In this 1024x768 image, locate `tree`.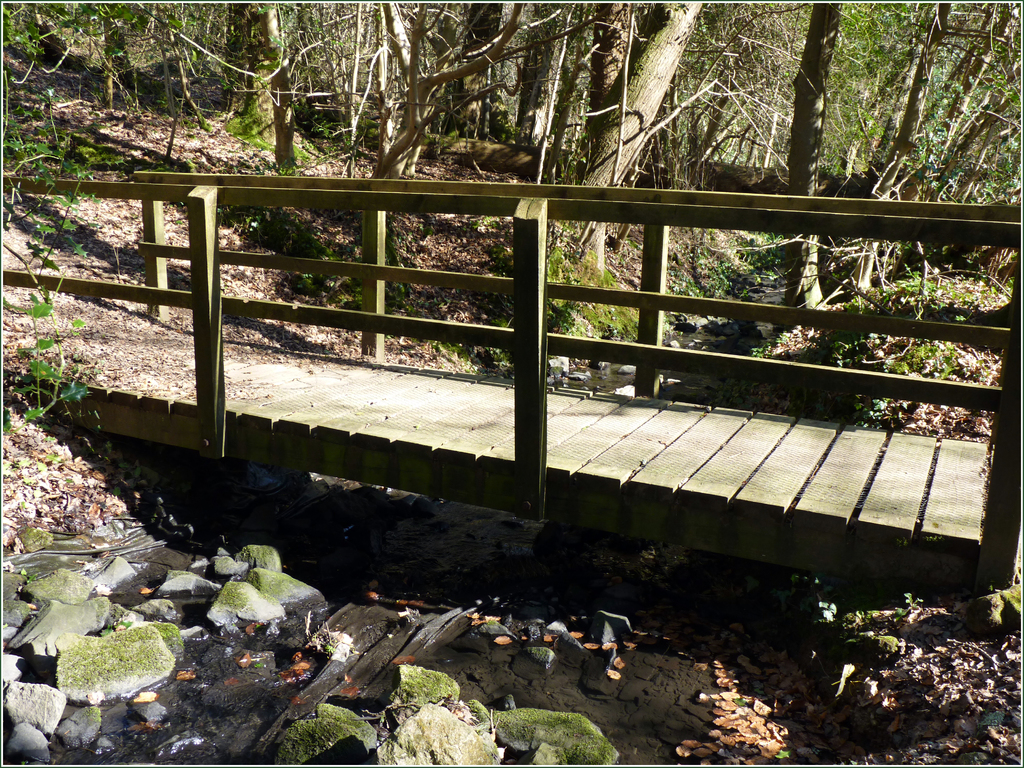
Bounding box: bbox=(569, 0, 705, 202).
